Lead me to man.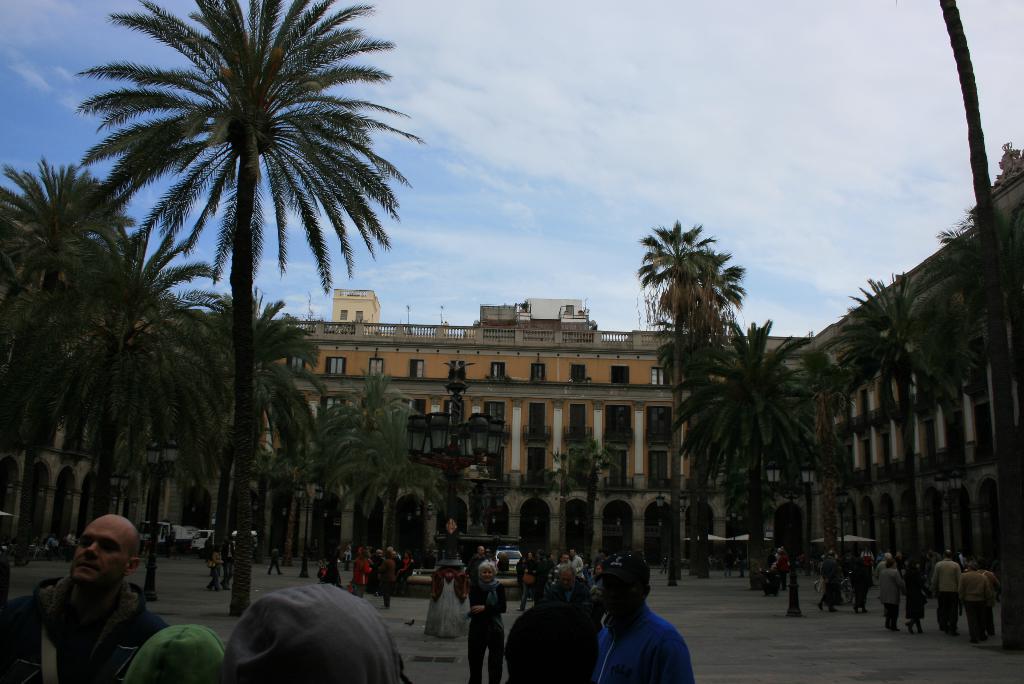
Lead to 880:562:902:633.
